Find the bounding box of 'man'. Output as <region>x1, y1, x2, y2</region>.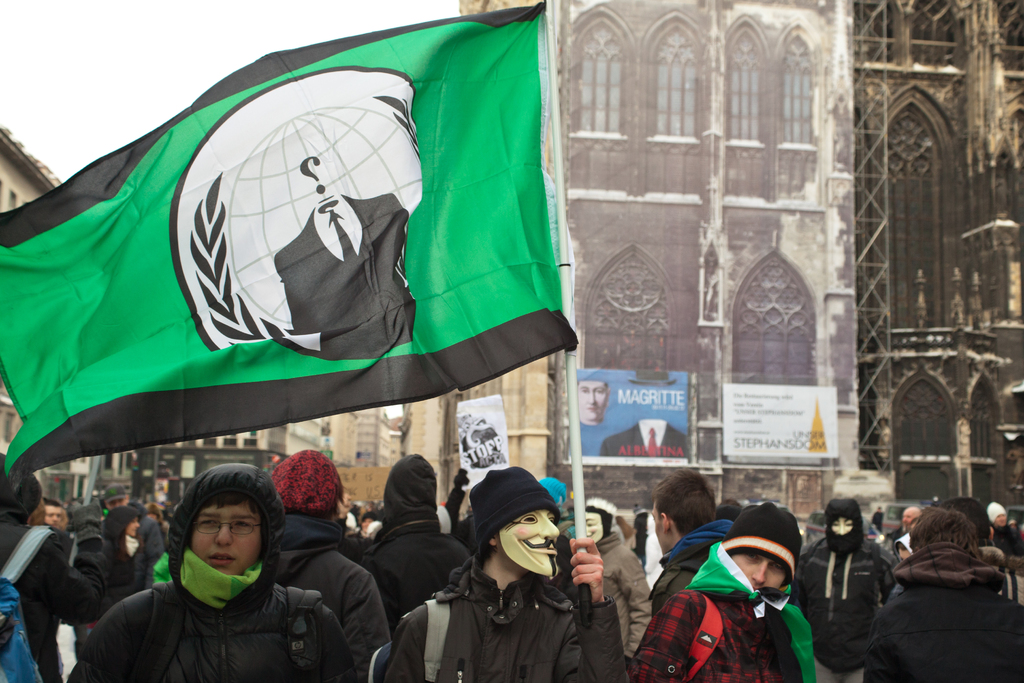
<region>649, 465, 742, 614</region>.
